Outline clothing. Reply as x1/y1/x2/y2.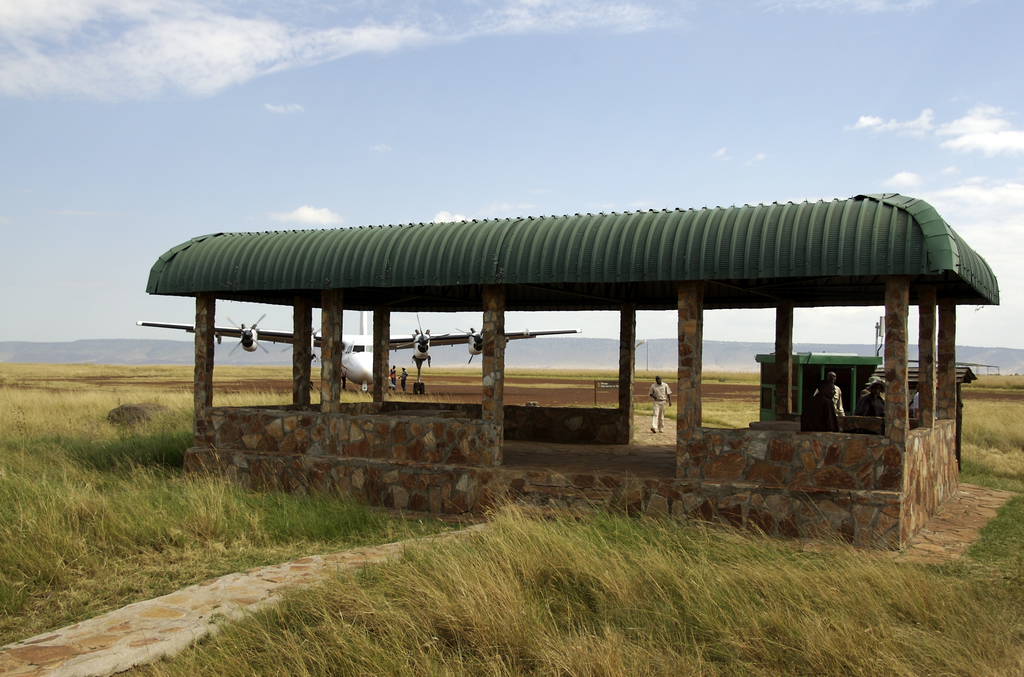
827/380/847/423.
